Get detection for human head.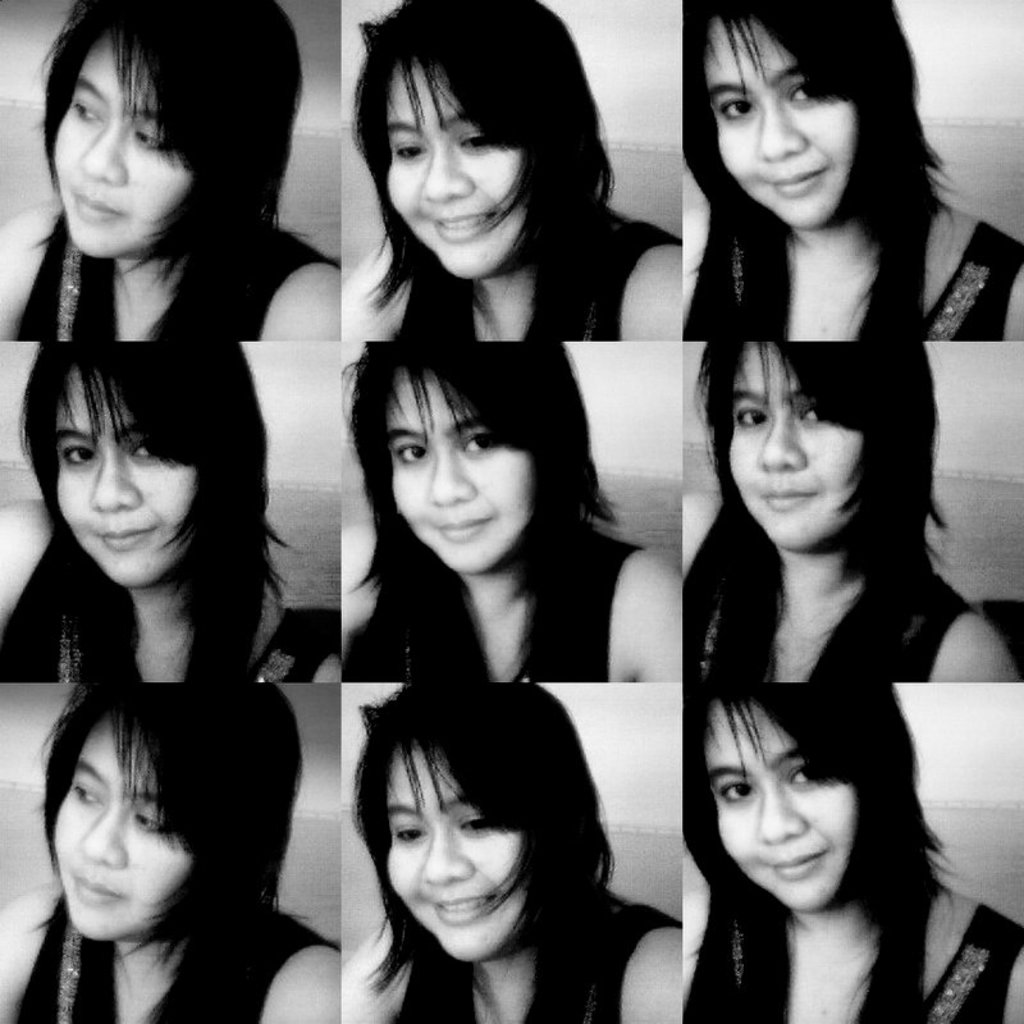
Detection: 712/339/922/552.
